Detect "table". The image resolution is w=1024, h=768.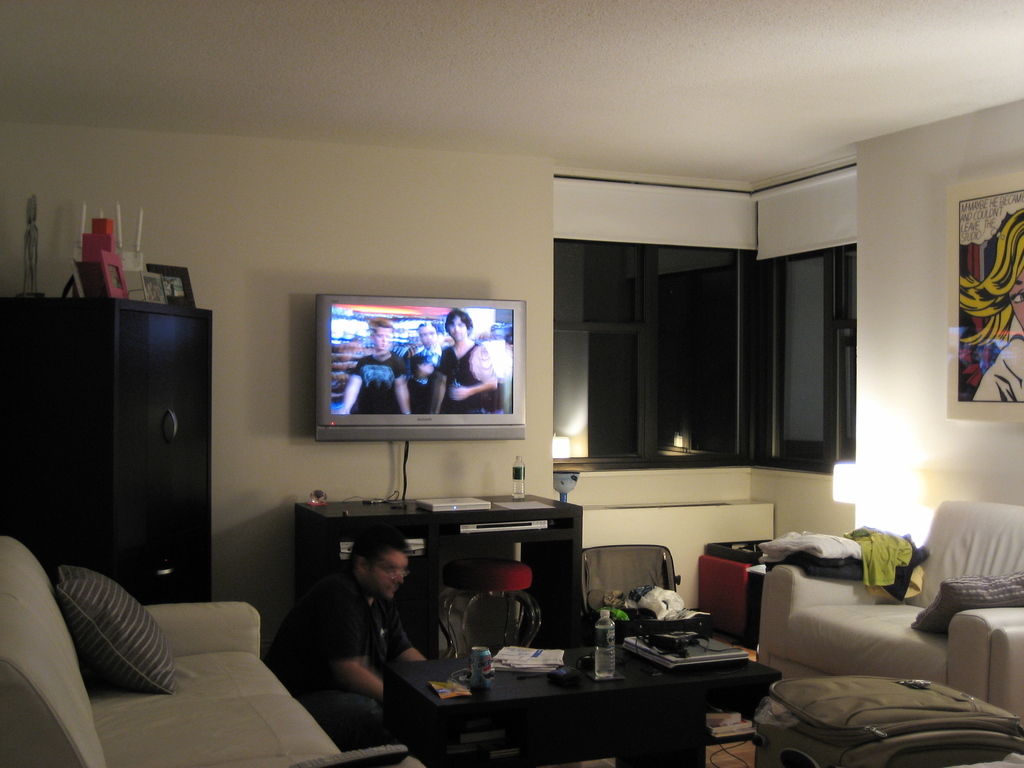
294, 500, 593, 668.
